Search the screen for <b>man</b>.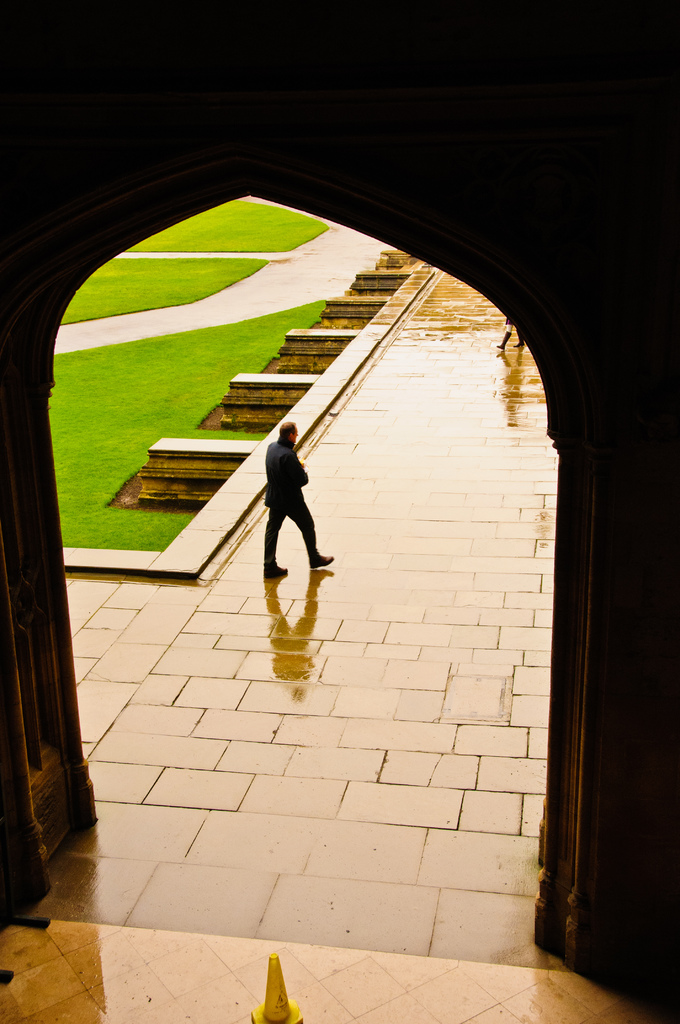
Found at crop(264, 418, 334, 577).
